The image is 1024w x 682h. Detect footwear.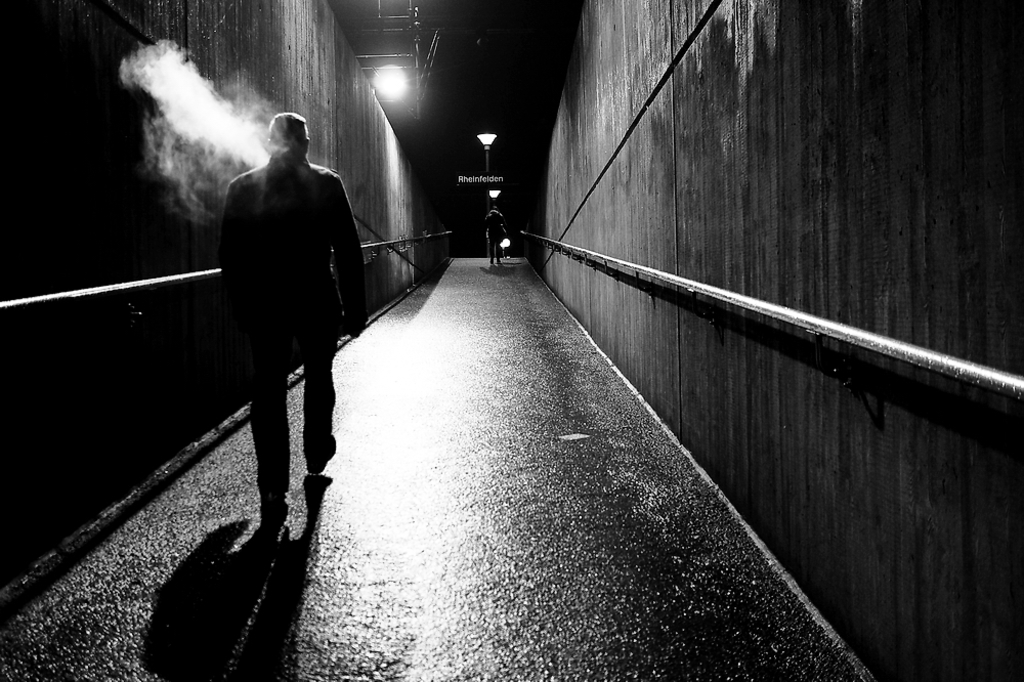
Detection: (left=259, top=483, right=286, bottom=506).
